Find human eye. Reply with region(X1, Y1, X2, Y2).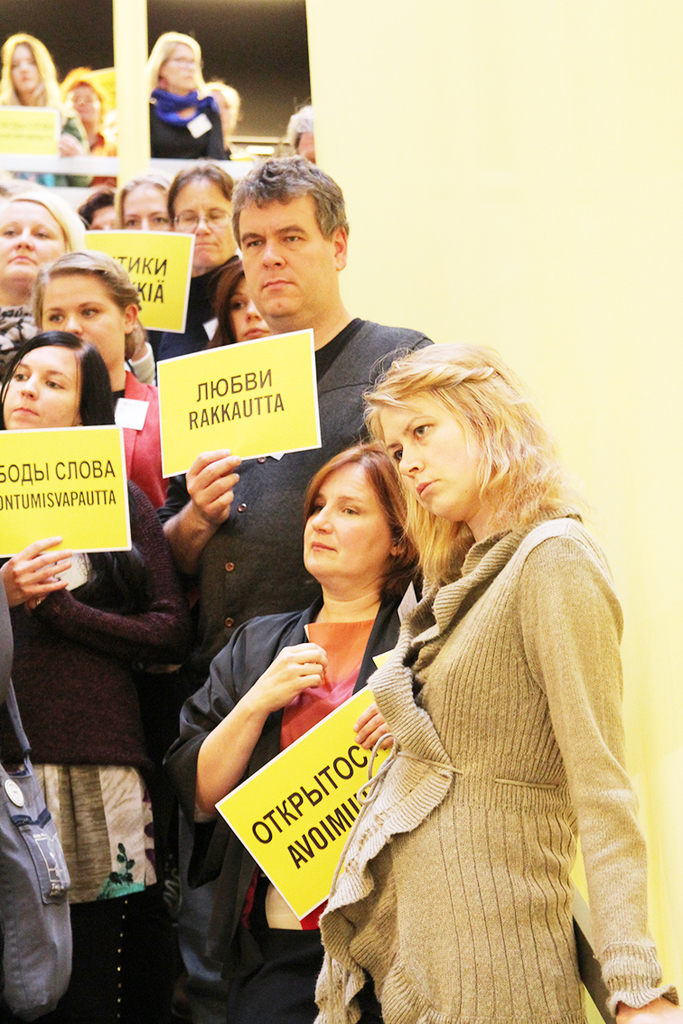
region(33, 229, 52, 243).
